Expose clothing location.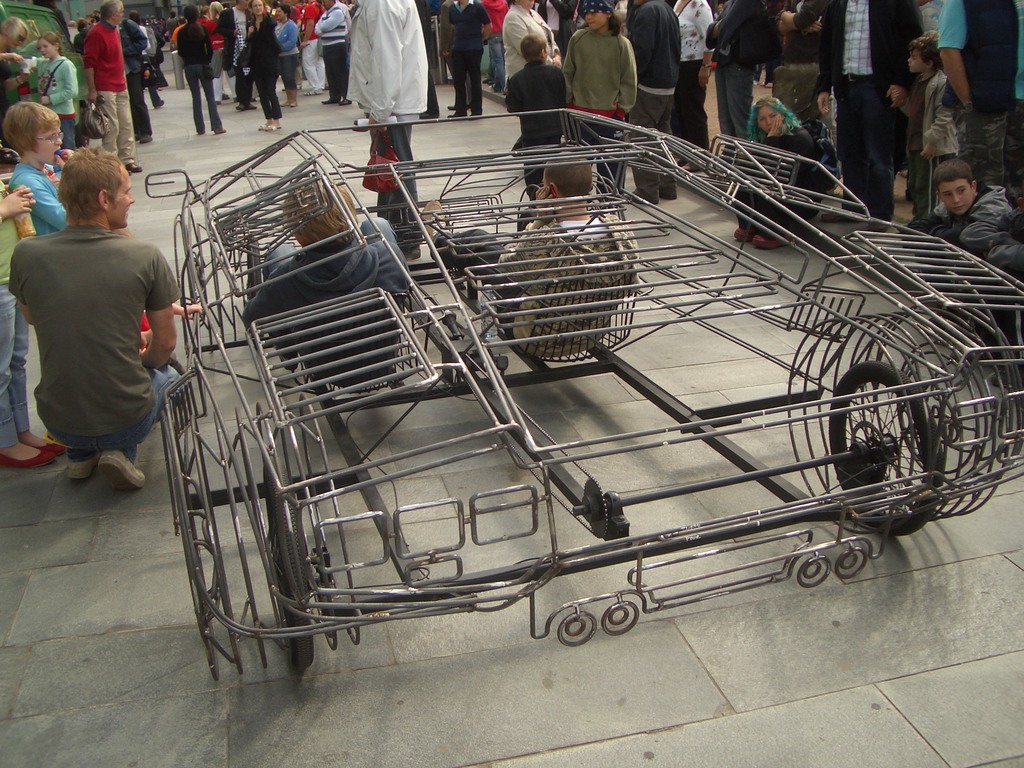
Exposed at left=175, top=21, right=223, bottom=135.
